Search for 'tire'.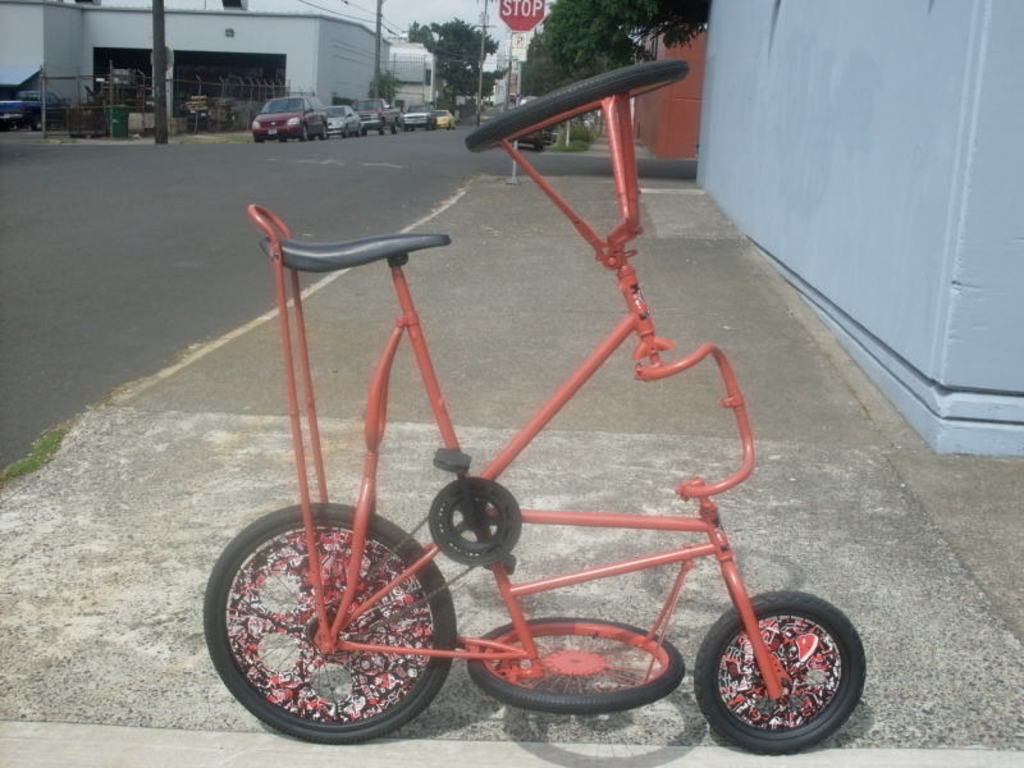
Found at 695, 591, 876, 754.
